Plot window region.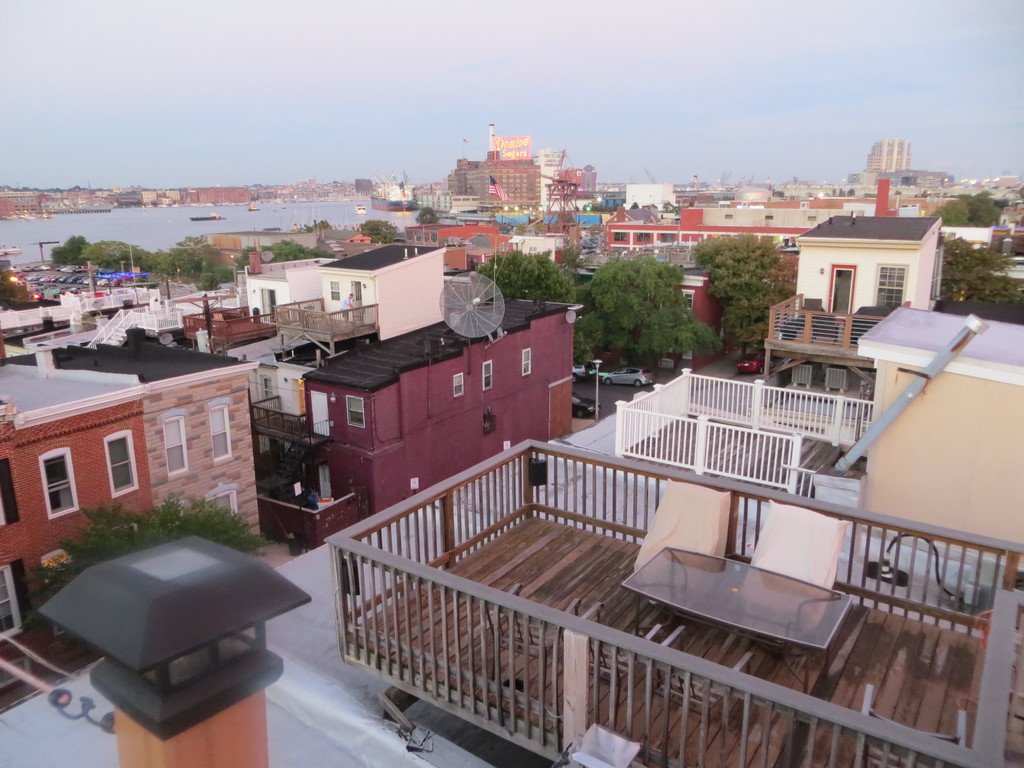
Plotted at x1=42, y1=450, x2=75, y2=512.
